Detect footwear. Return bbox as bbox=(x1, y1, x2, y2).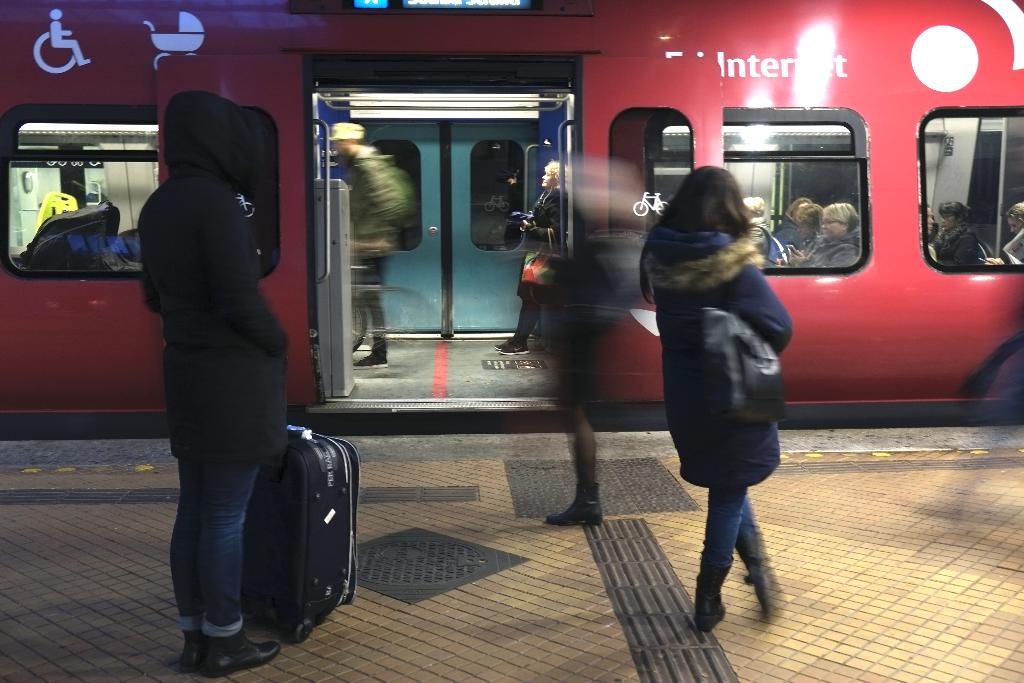
bbox=(692, 555, 732, 630).
